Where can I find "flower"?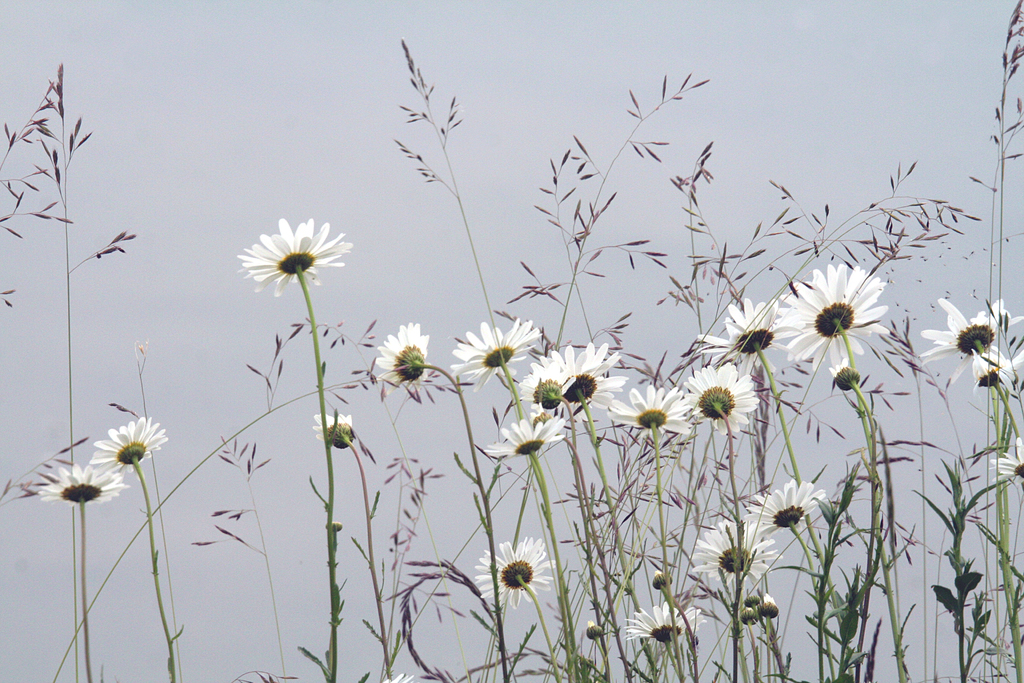
You can find it at 991:431:1023:482.
